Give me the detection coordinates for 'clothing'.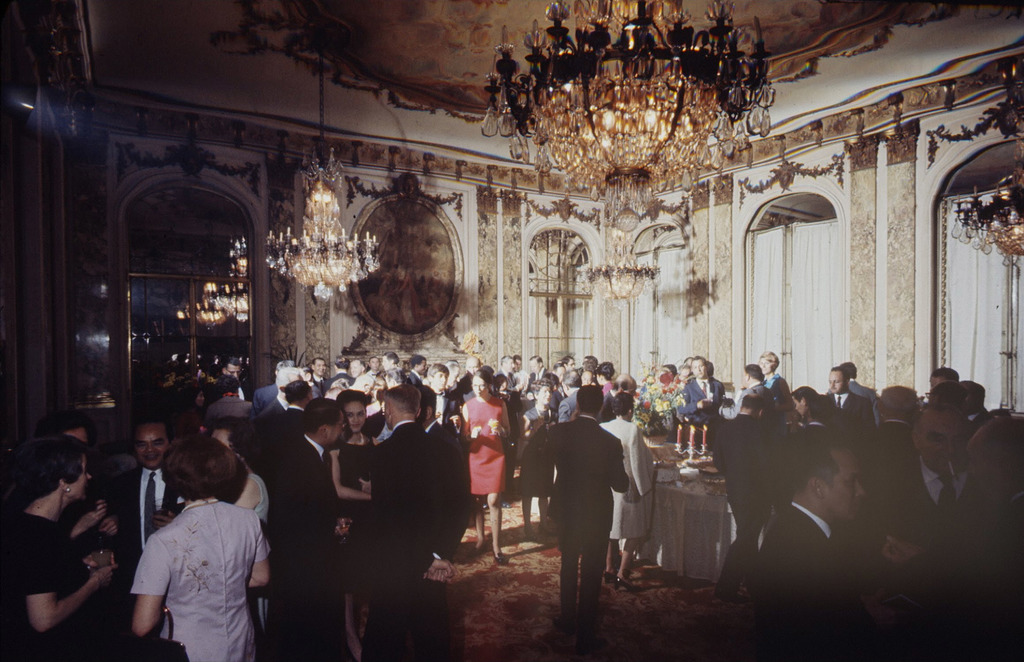
[368, 369, 378, 379].
